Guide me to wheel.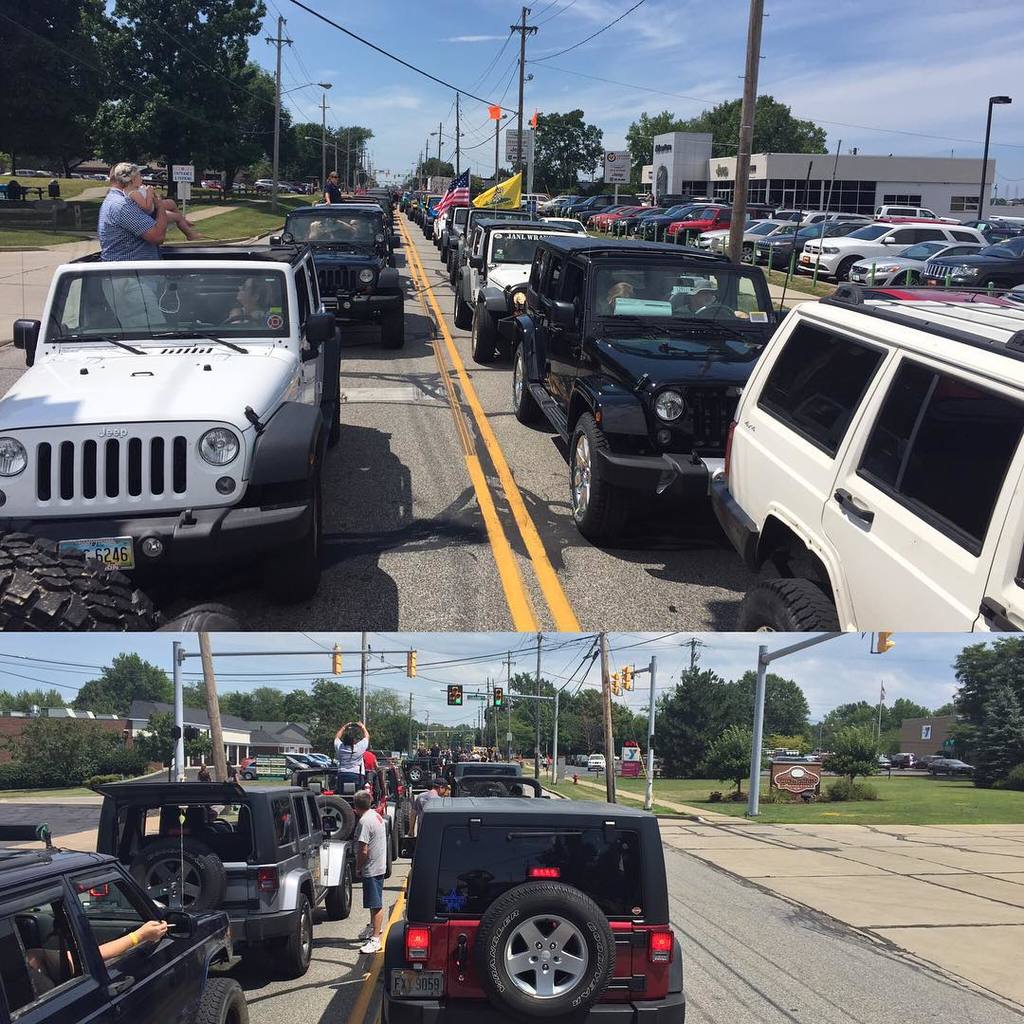
Guidance: bbox=(382, 291, 403, 348).
